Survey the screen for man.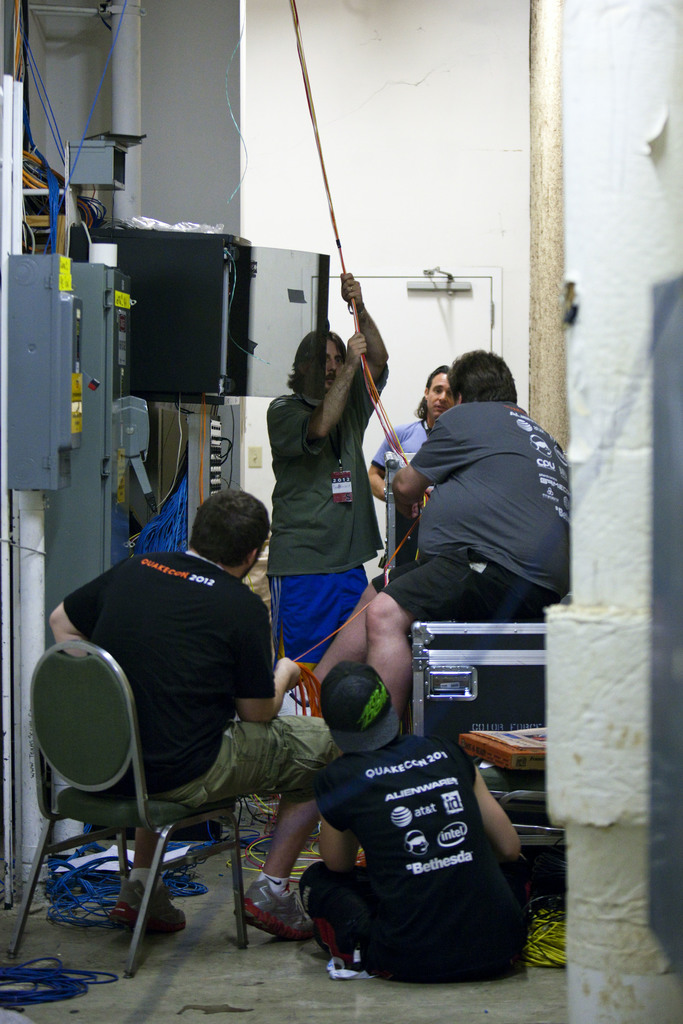
Survey found: 45 489 343 945.
